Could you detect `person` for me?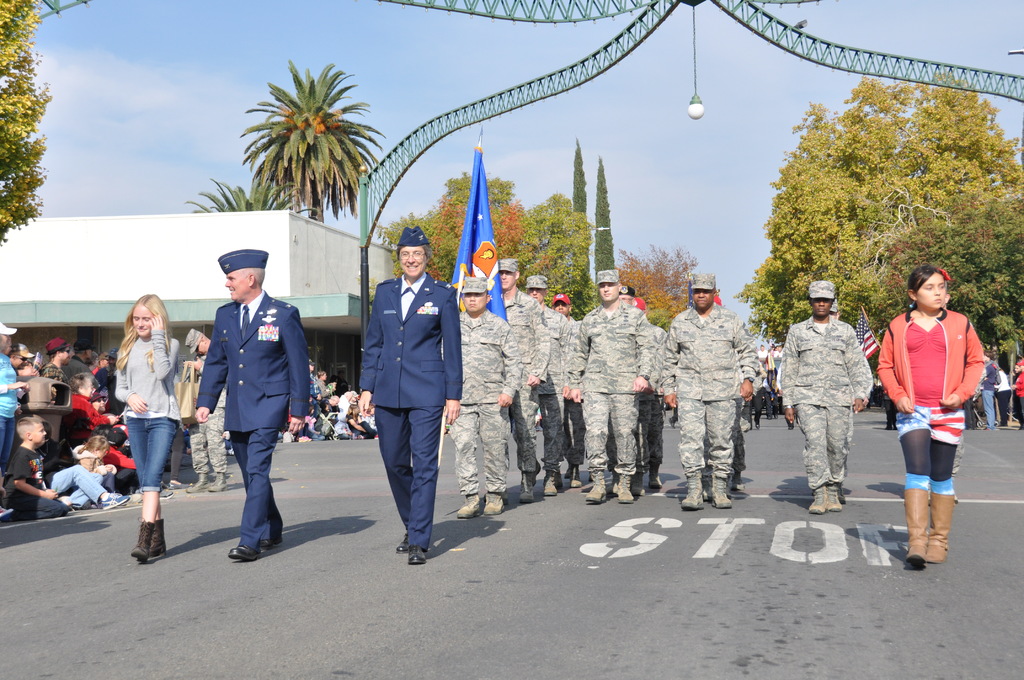
Detection result: BBox(792, 266, 887, 522).
